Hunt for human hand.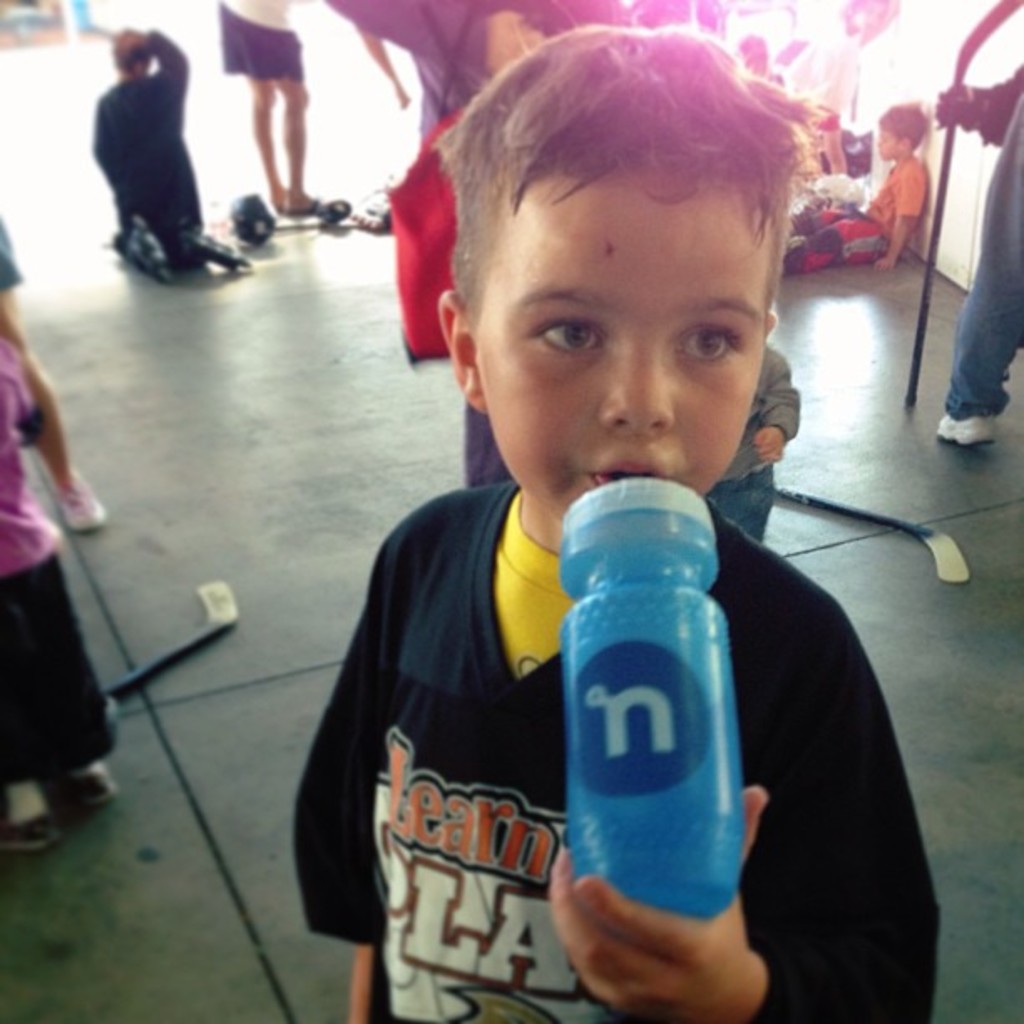
Hunted down at 549 877 753 994.
